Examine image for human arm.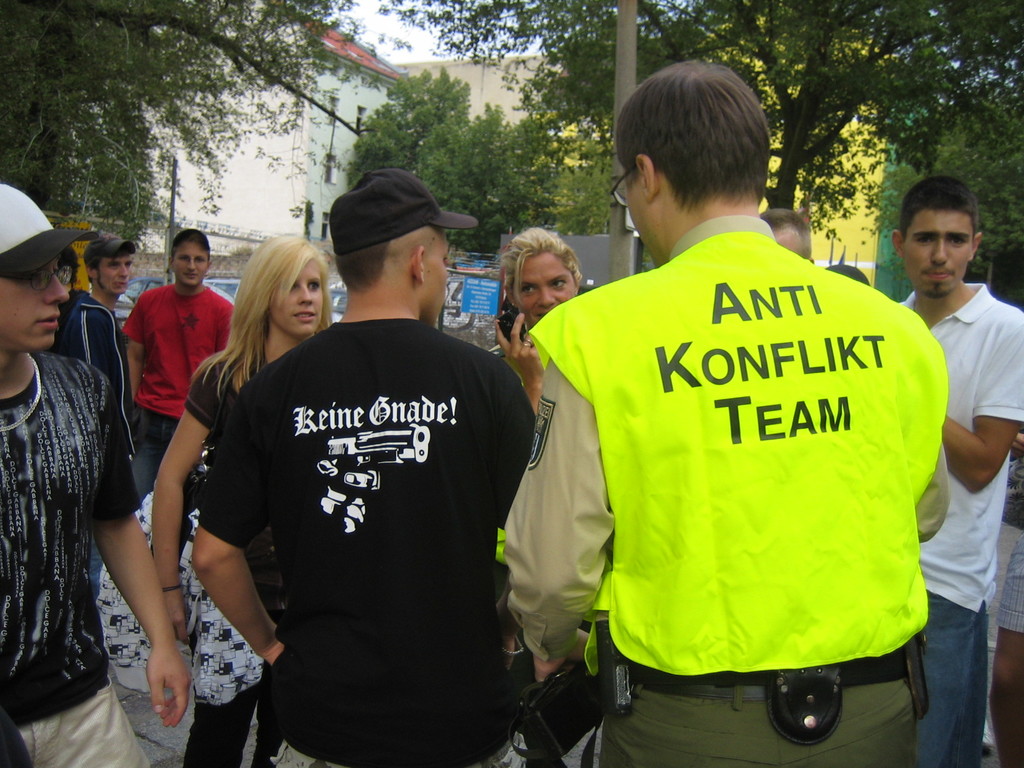
Examination result: <region>492, 356, 616, 684</region>.
